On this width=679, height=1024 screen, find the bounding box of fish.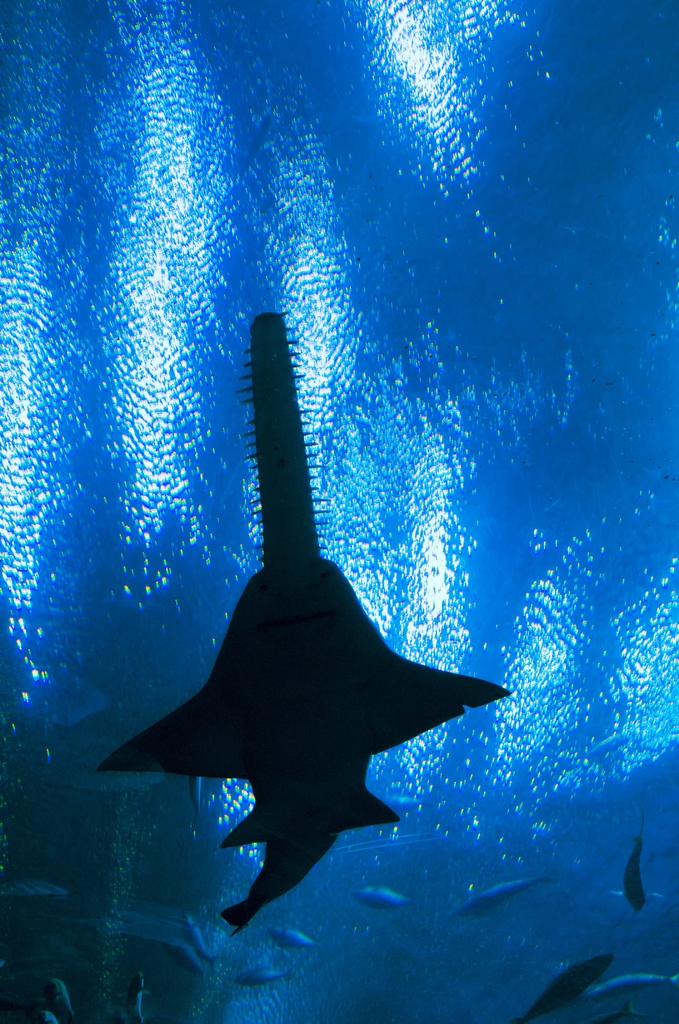
Bounding box: [41,1012,59,1023].
